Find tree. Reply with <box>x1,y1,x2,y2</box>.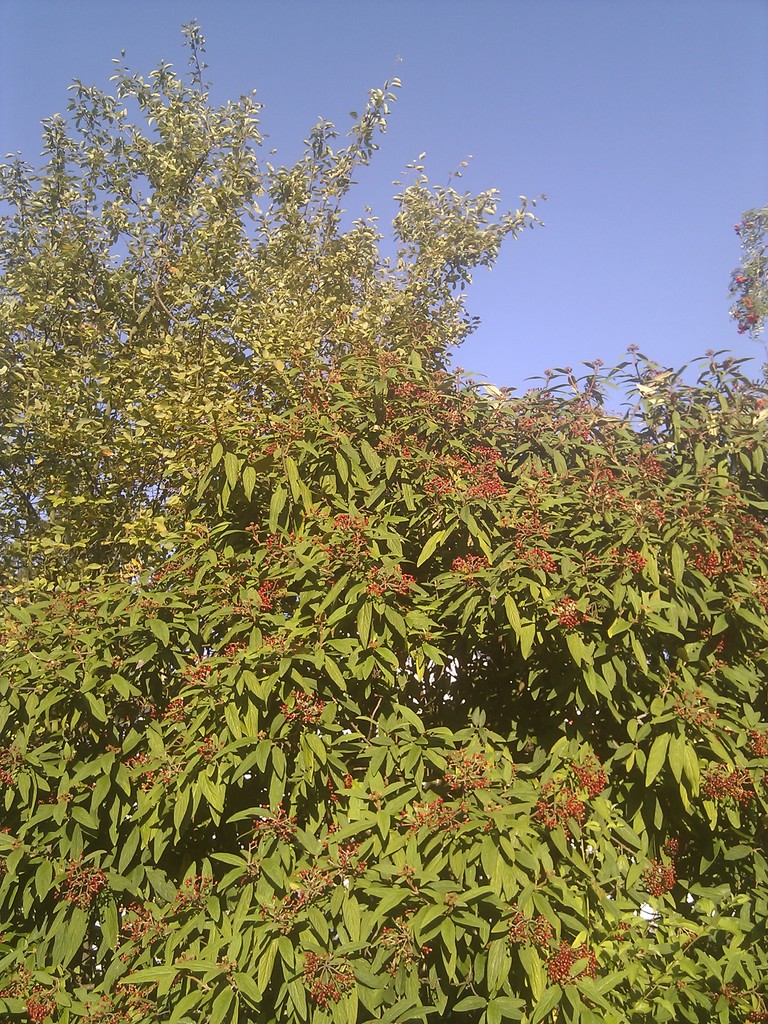
<box>1,22,767,1020</box>.
